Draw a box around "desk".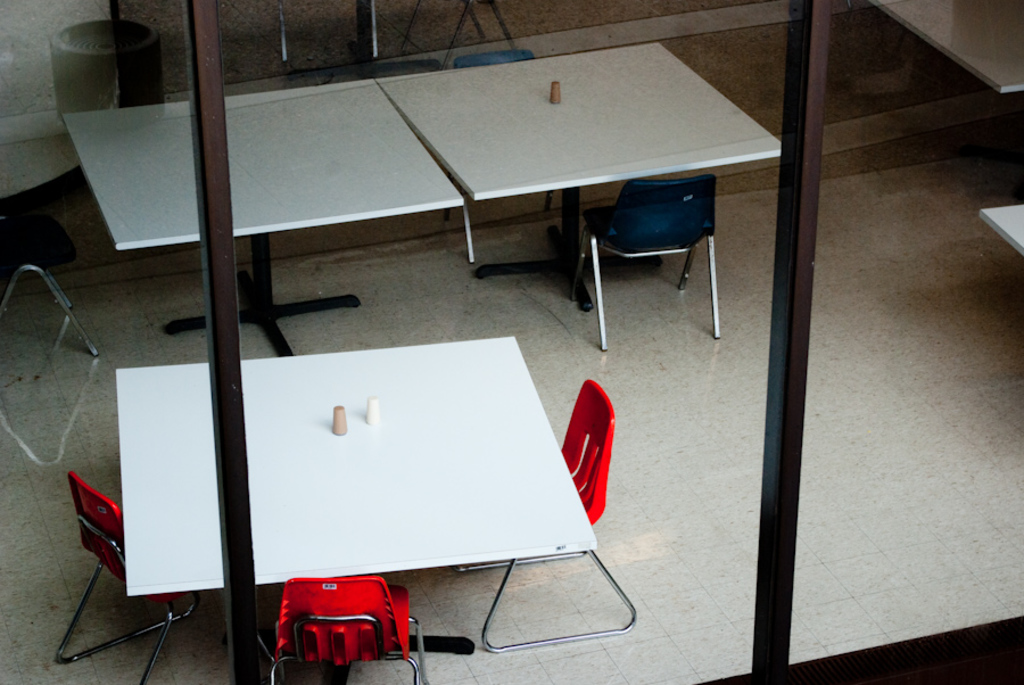
region(113, 335, 591, 684).
